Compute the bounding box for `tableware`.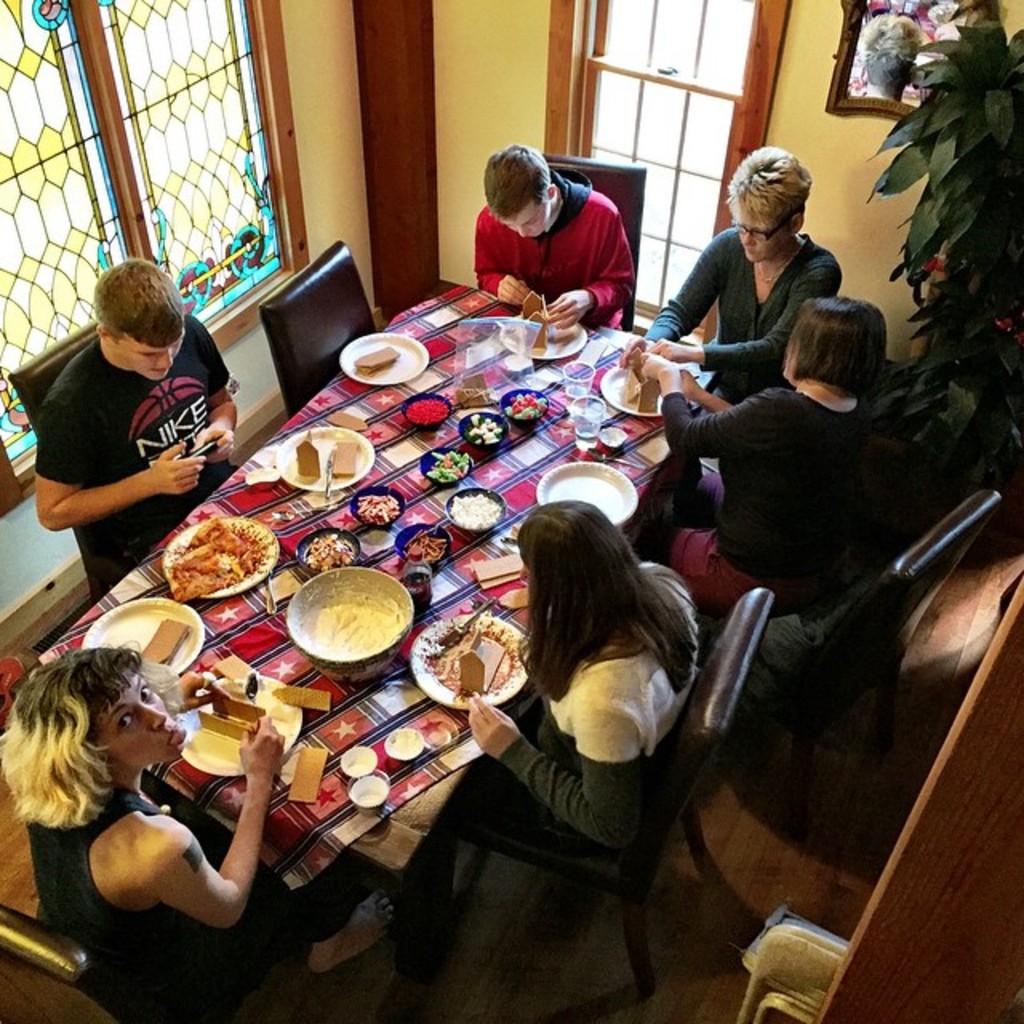
{"left": 435, "top": 590, "right": 496, "bottom": 645}.
